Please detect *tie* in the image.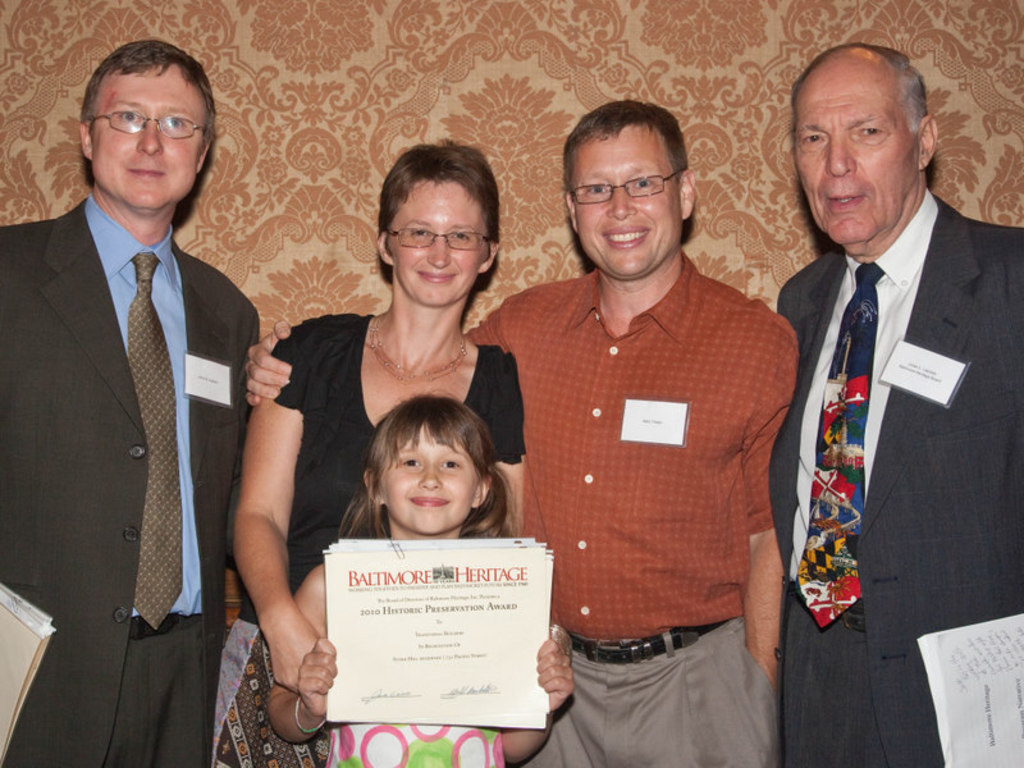
box=[125, 253, 186, 635].
